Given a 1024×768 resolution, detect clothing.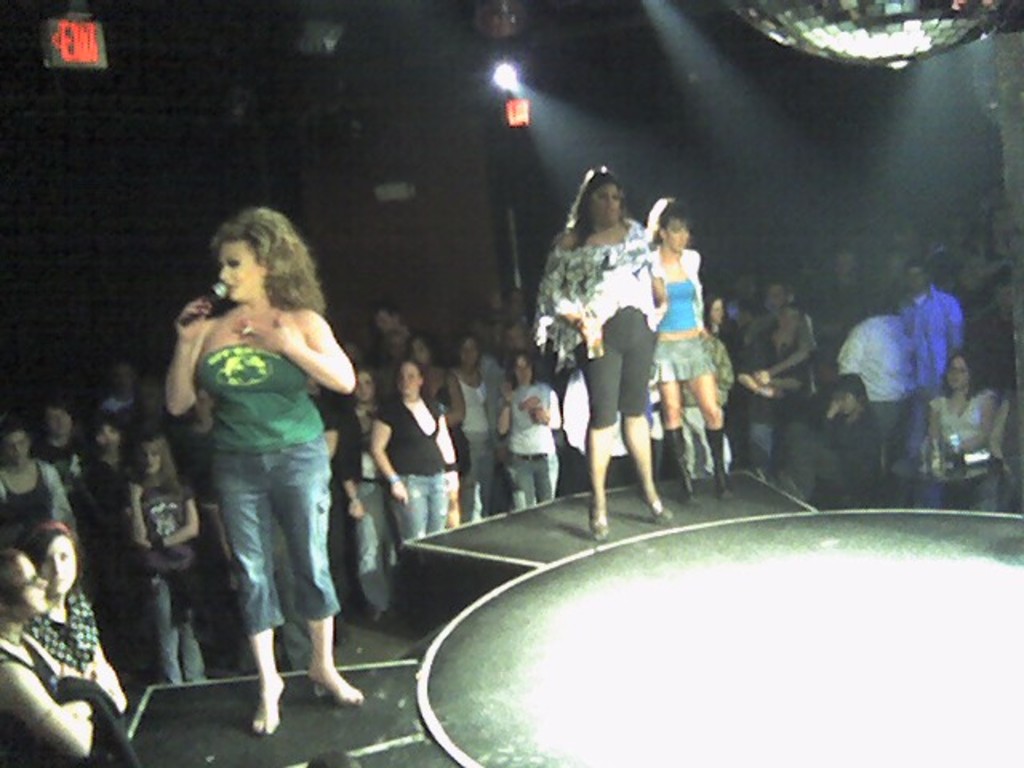
pyautogui.locateOnScreen(0, 643, 144, 766).
